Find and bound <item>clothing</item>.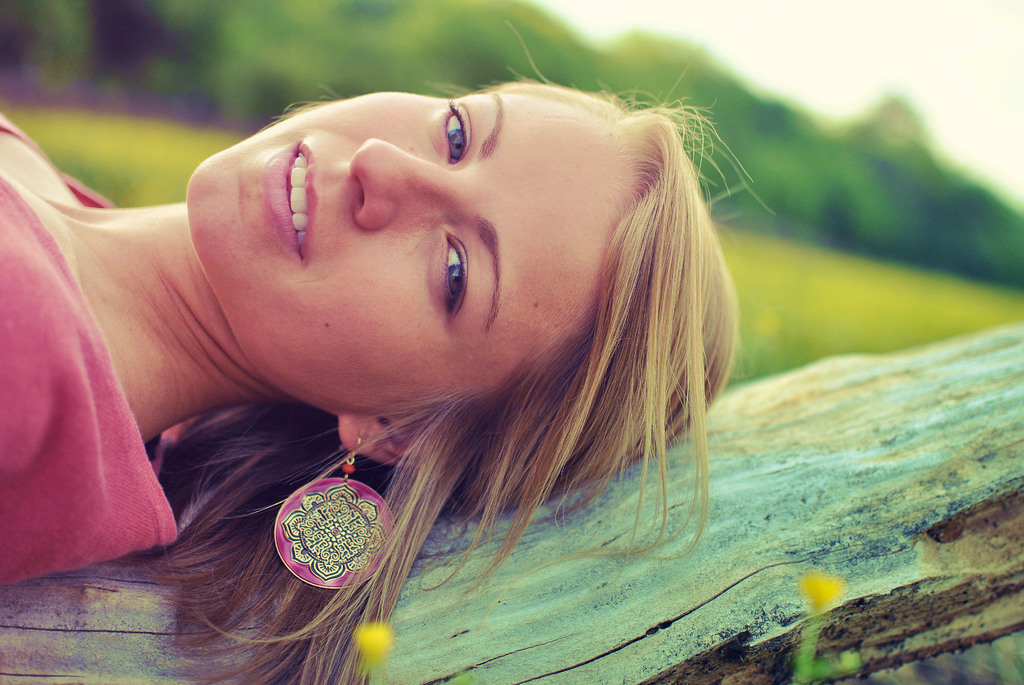
Bound: rect(0, 106, 181, 587).
